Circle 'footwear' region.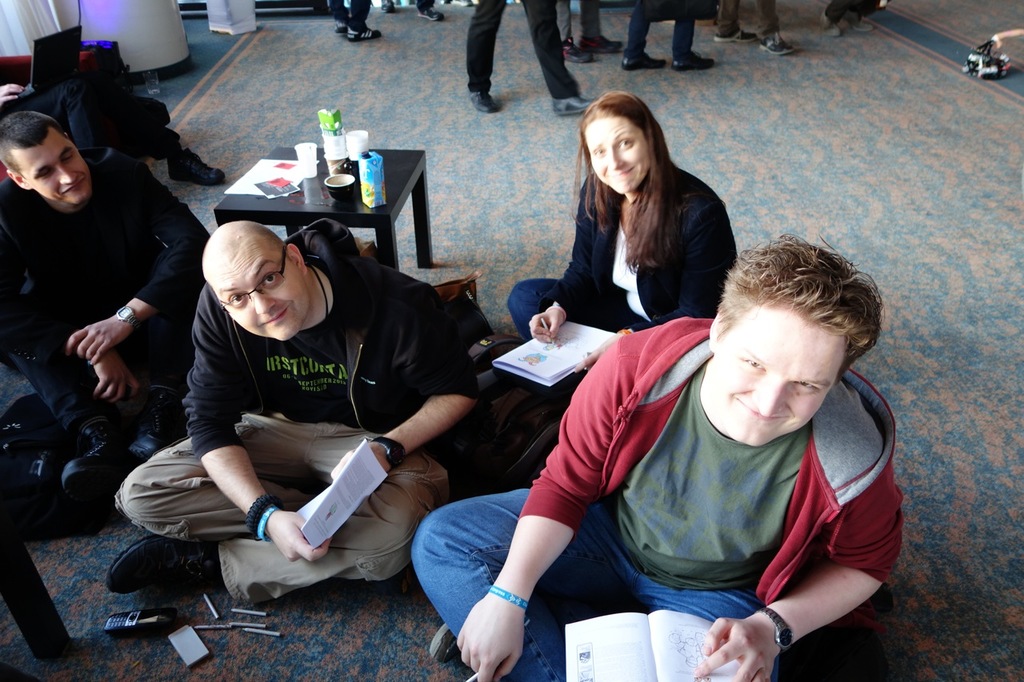
Region: Rect(577, 32, 626, 49).
